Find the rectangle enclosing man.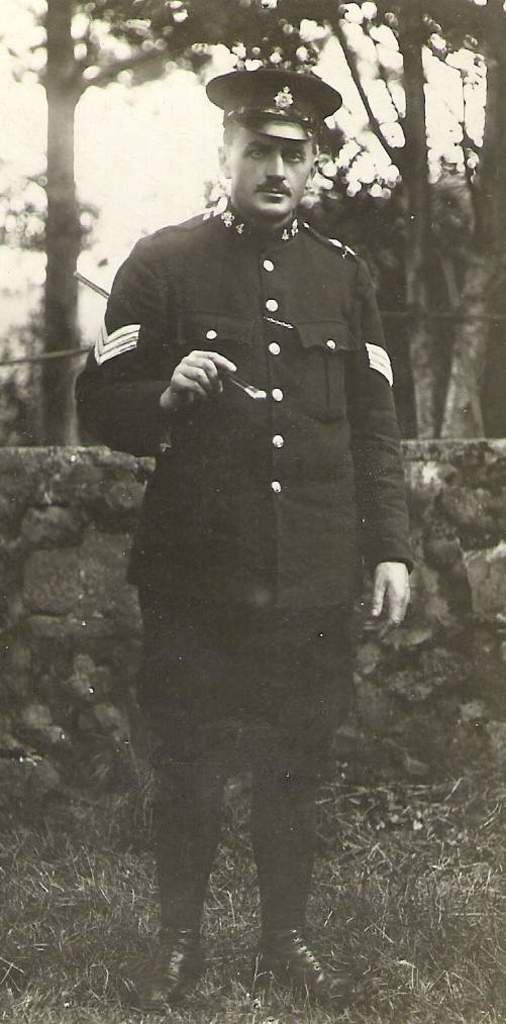
BBox(68, 67, 414, 998).
